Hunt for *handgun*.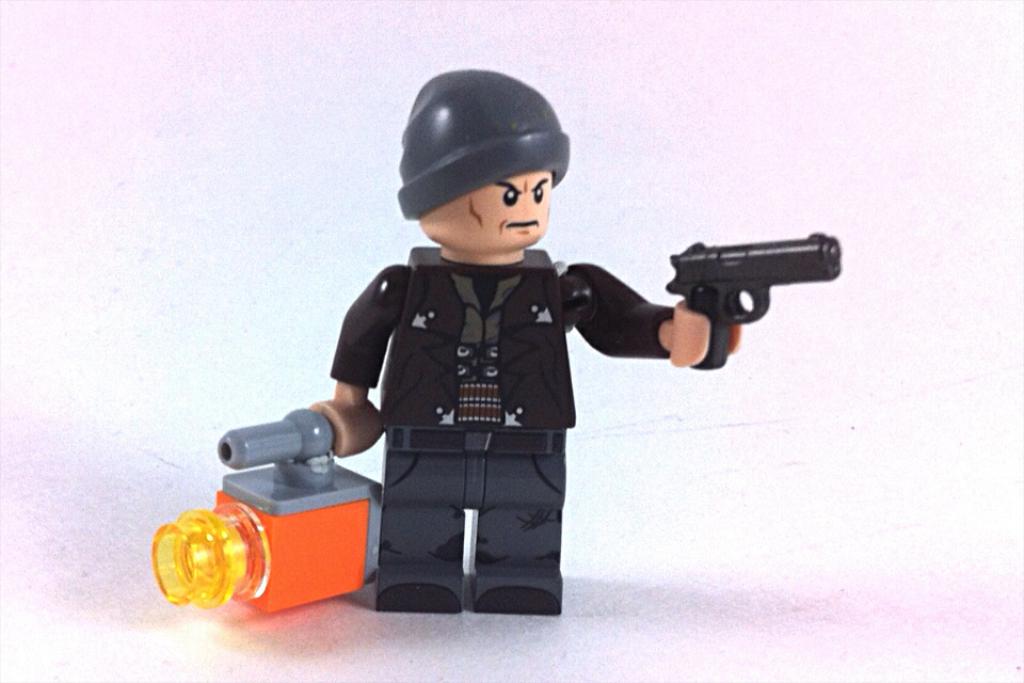
Hunted down at bbox(667, 231, 843, 371).
